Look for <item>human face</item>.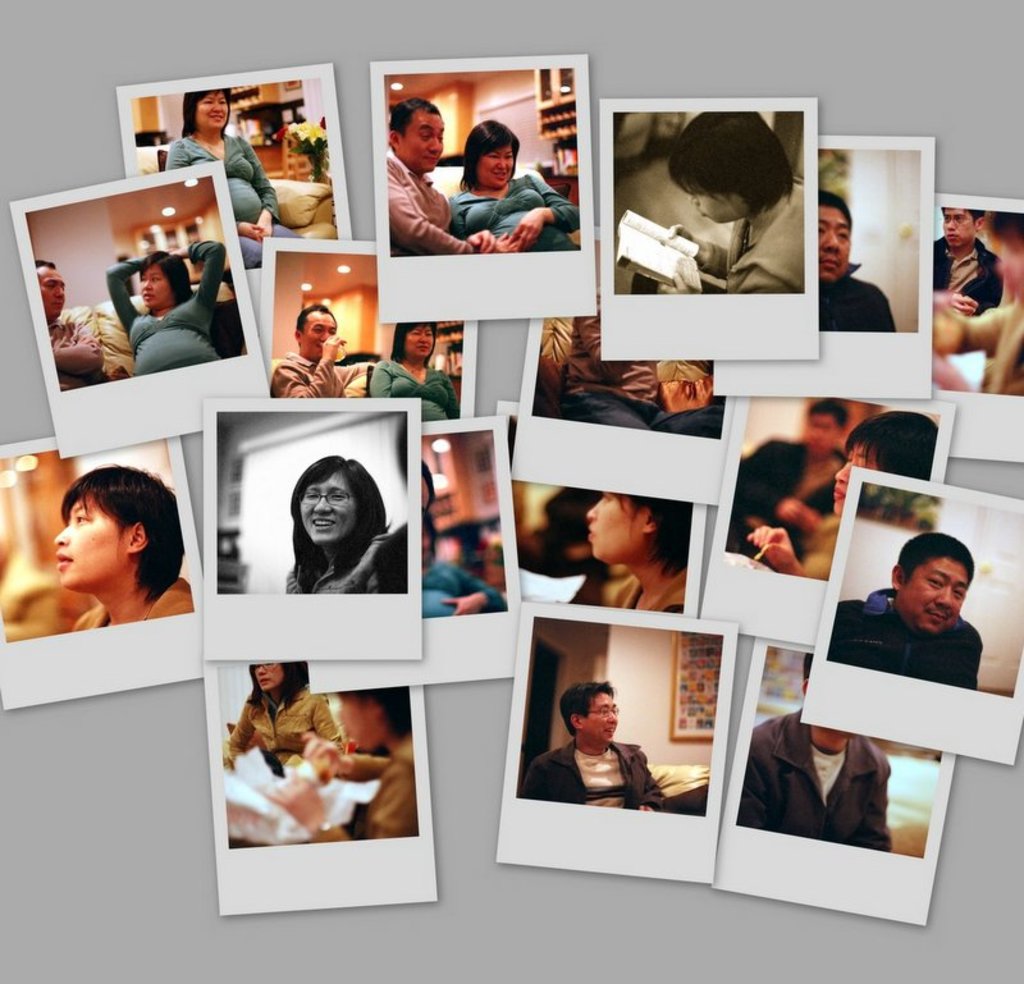
Found: locate(407, 116, 456, 169).
